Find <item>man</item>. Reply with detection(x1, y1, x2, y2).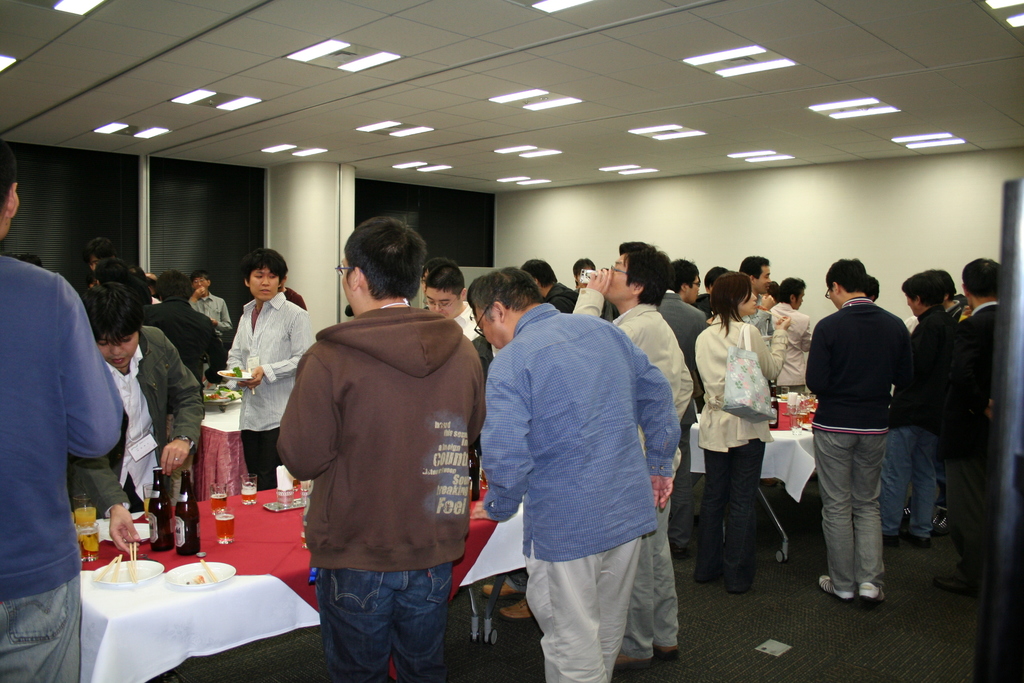
detection(737, 255, 780, 355).
